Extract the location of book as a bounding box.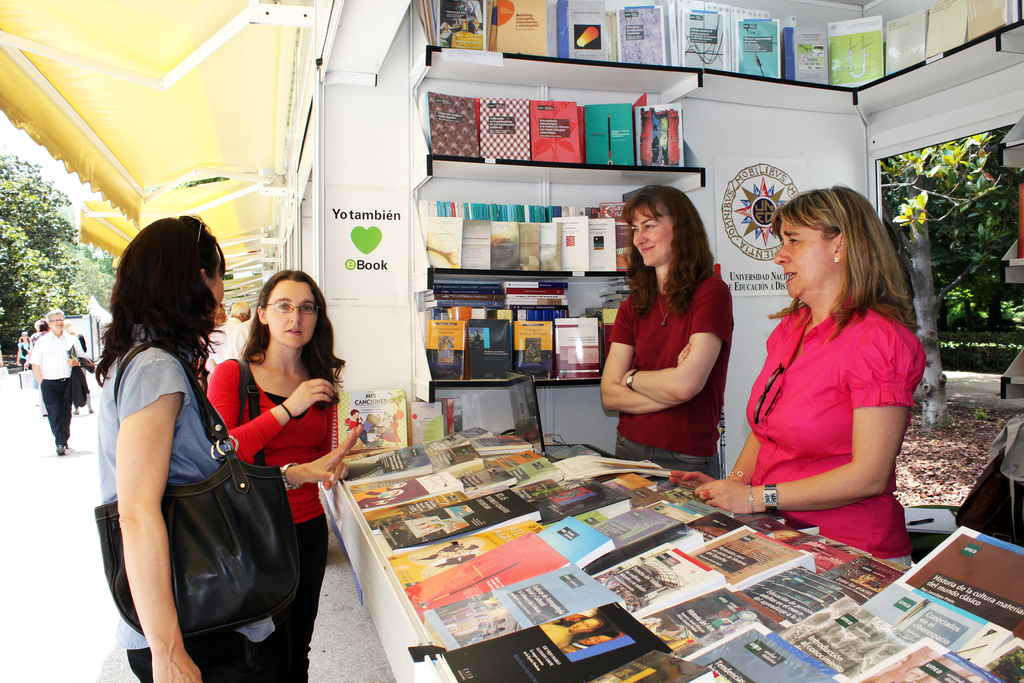
bbox(411, 402, 458, 445).
